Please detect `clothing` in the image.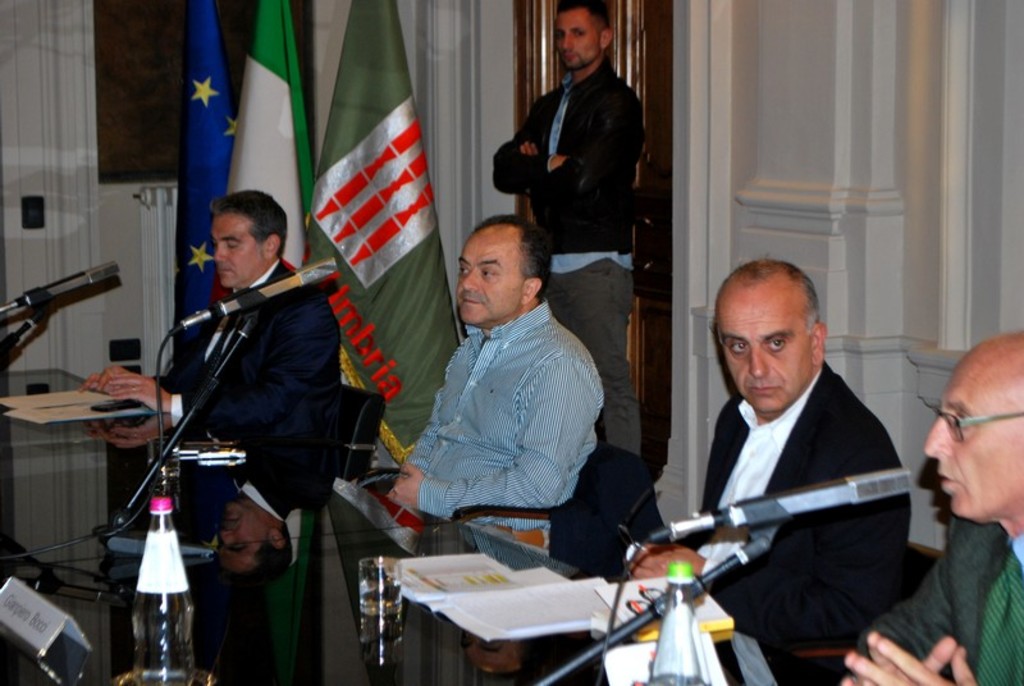
left=379, top=293, right=607, bottom=553.
